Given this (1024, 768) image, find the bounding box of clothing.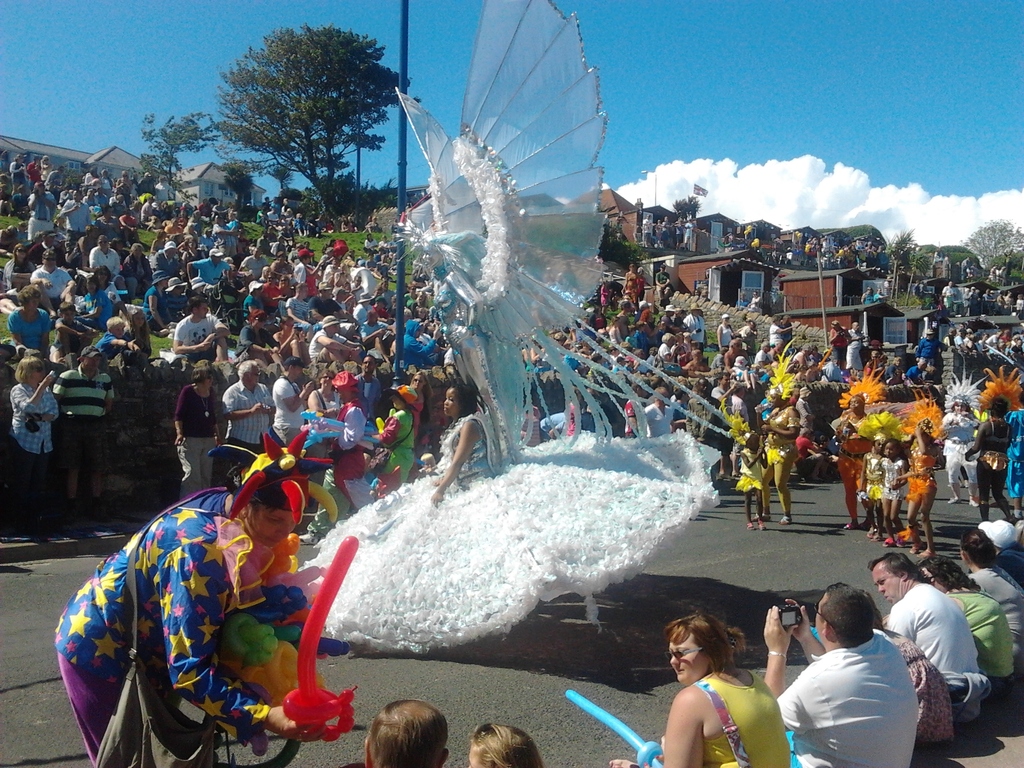
767:410:803:477.
